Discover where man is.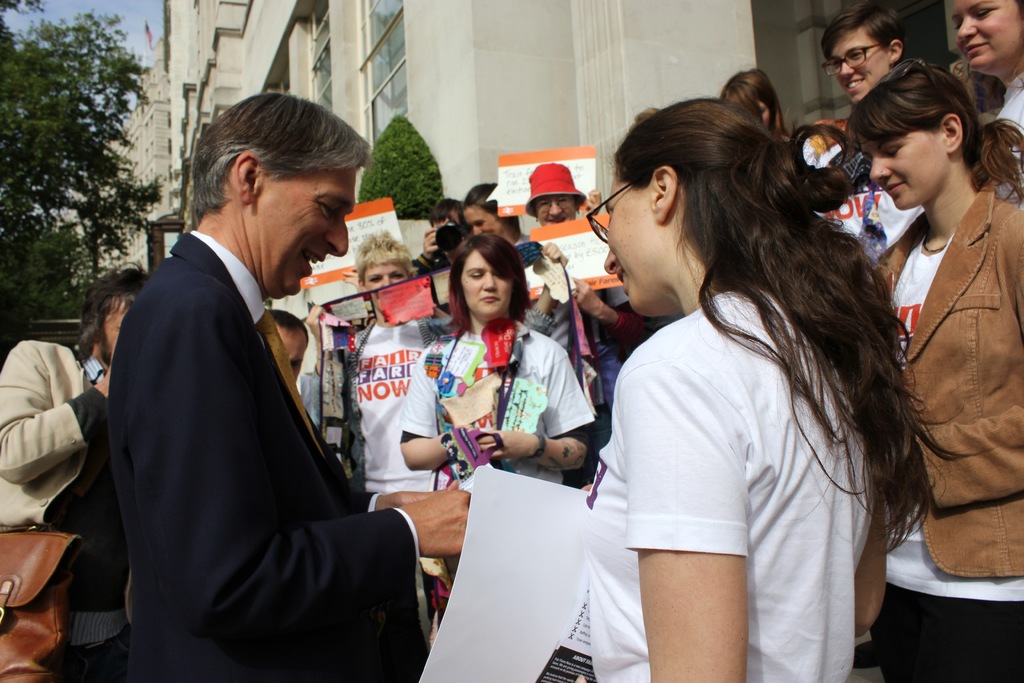
Discovered at 93,79,420,682.
